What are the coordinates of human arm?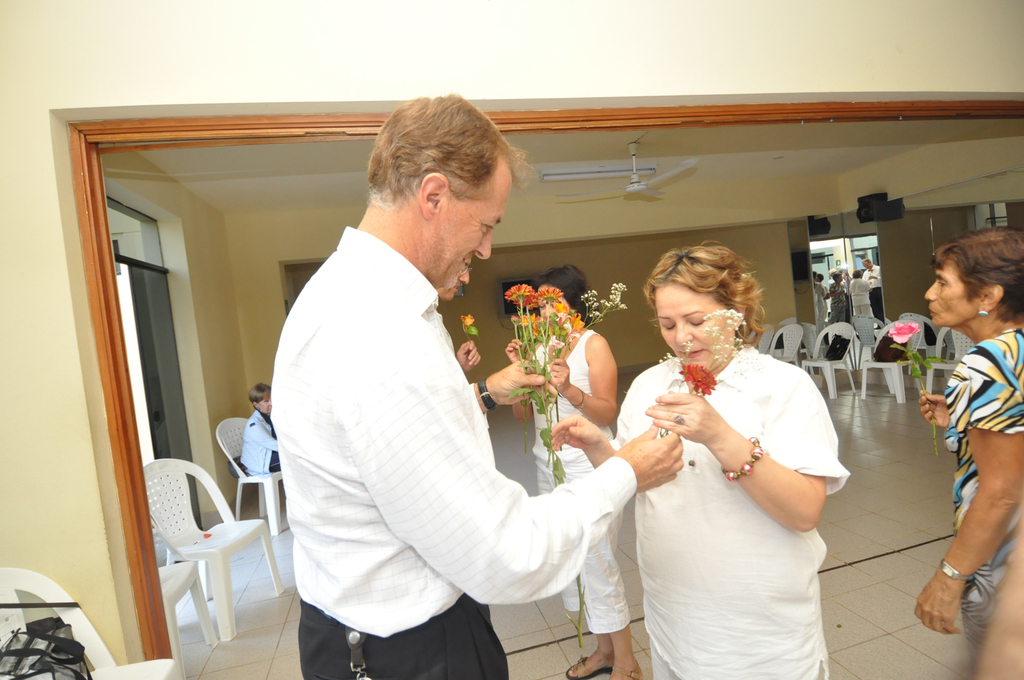
[646,381,835,534].
